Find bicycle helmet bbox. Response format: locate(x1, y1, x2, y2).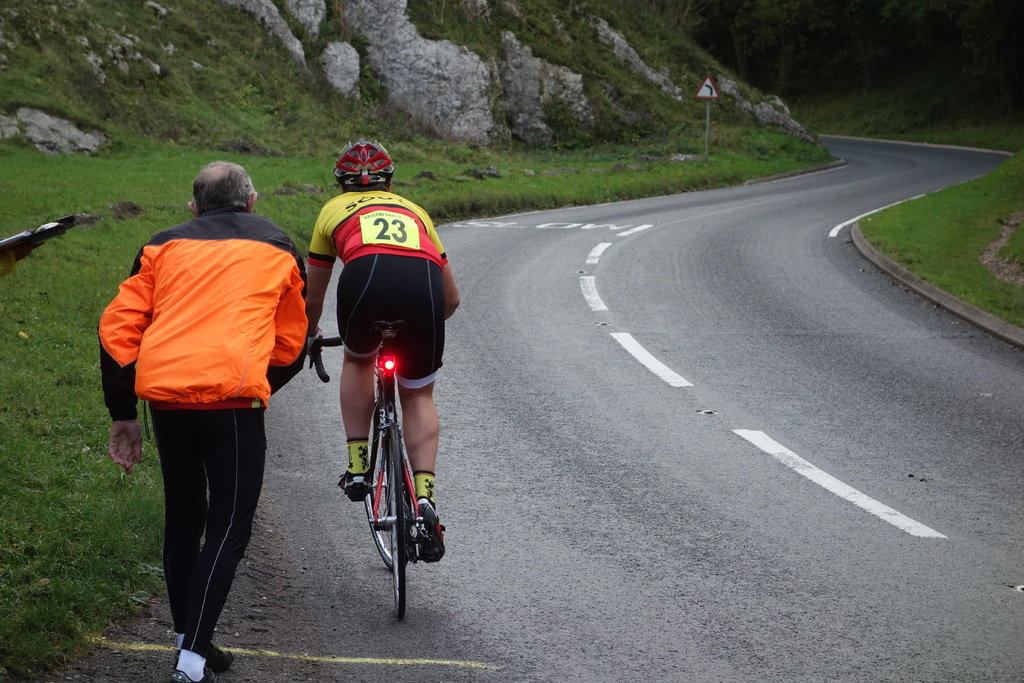
locate(337, 138, 396, 190).
